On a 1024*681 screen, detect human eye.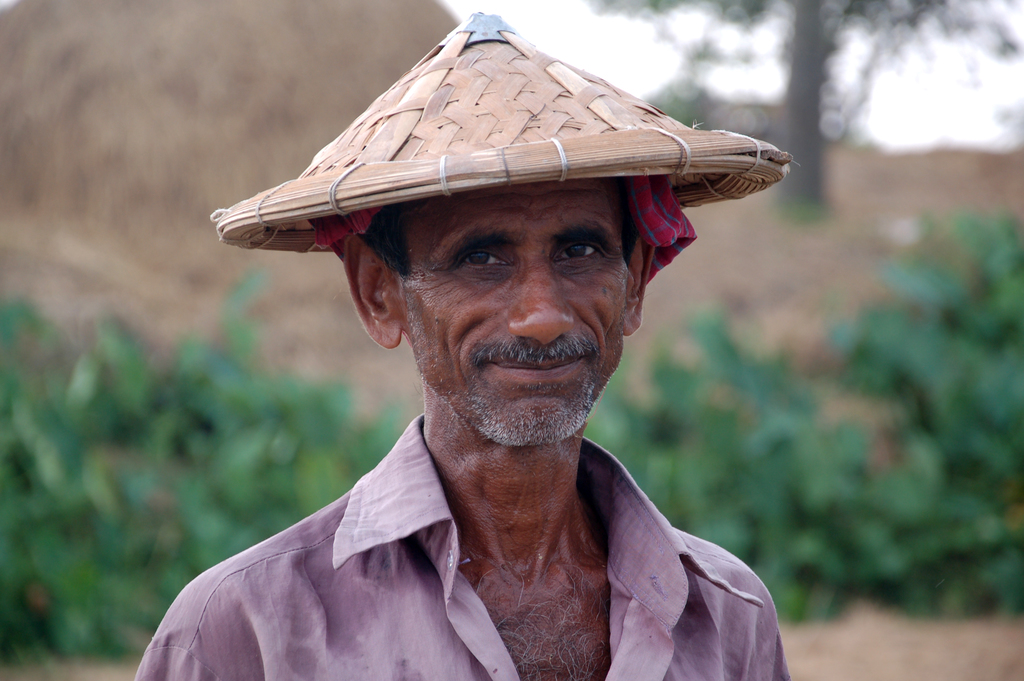
l=551, t=236, r=604, b=272.
